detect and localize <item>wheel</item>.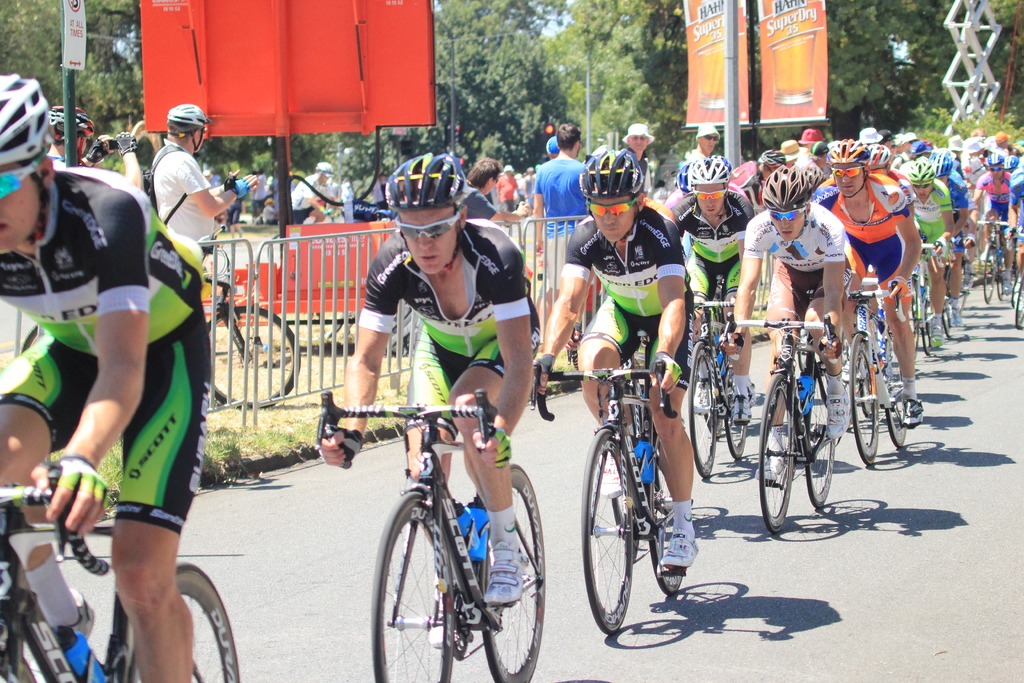
Localized at {"left": 287, "top": 318, "right": 342, "bottom": 342}.
